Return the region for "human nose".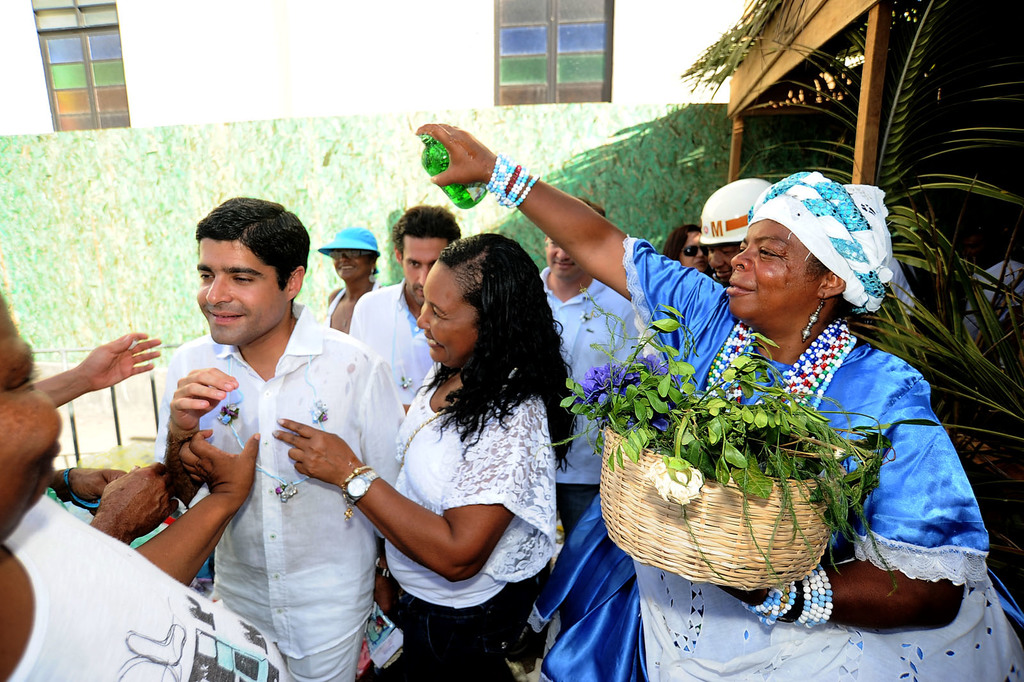
crop(698, 251, 705, 261).
